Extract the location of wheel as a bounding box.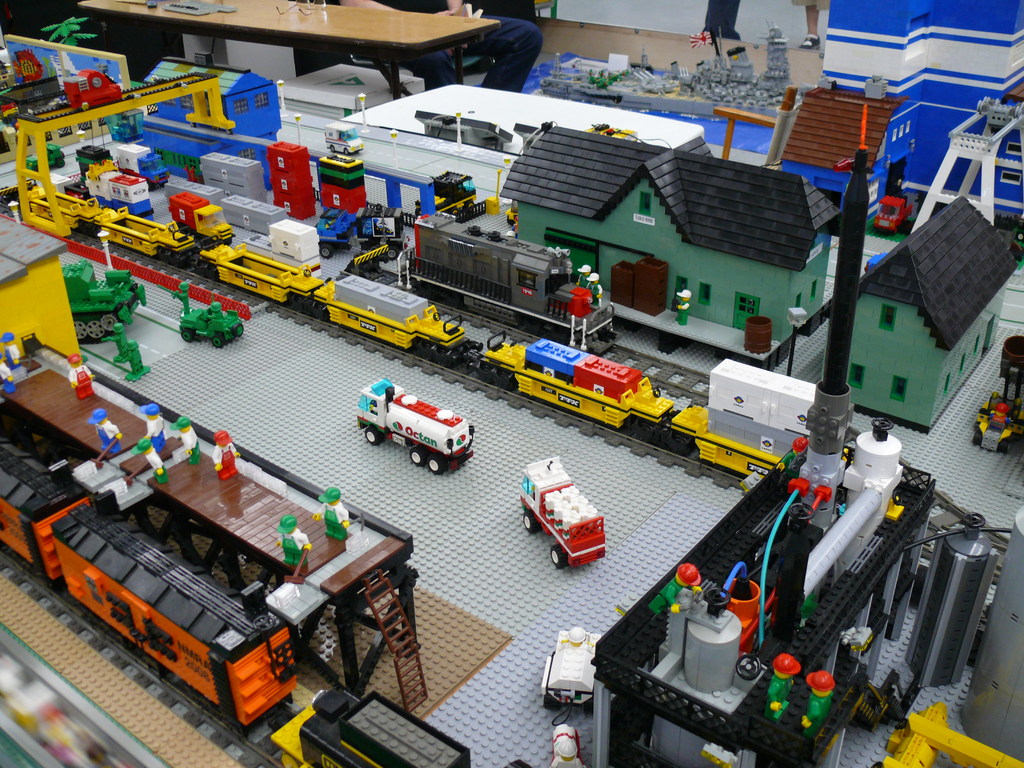
pyautogui.locateOnScreen(211, 332, 227, 348).
